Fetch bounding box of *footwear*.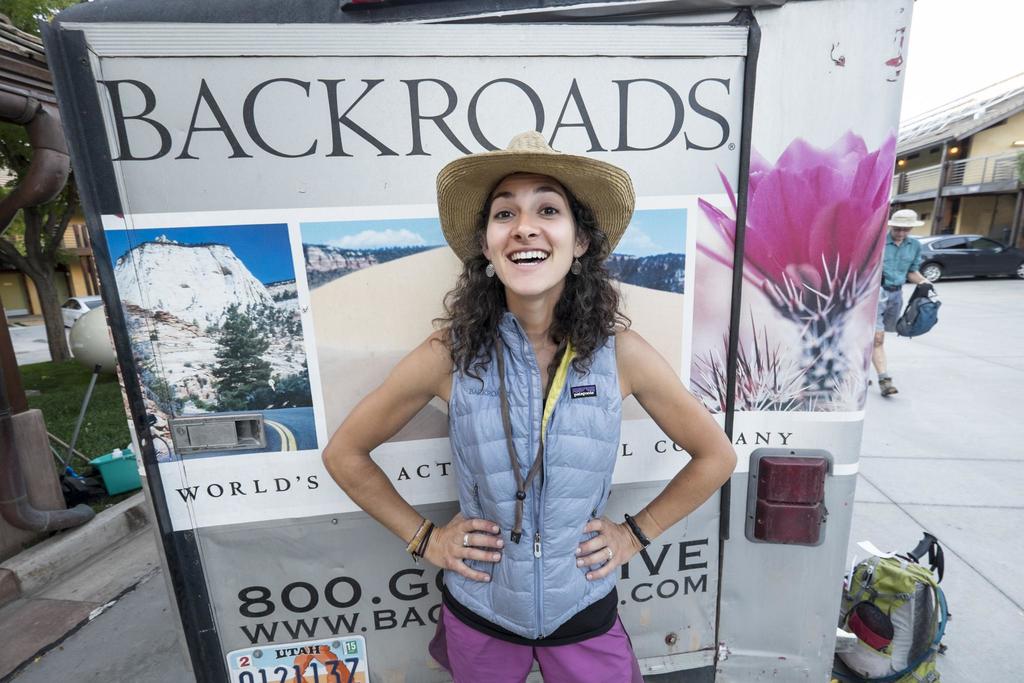
Bbox: 879/370/899/397.
